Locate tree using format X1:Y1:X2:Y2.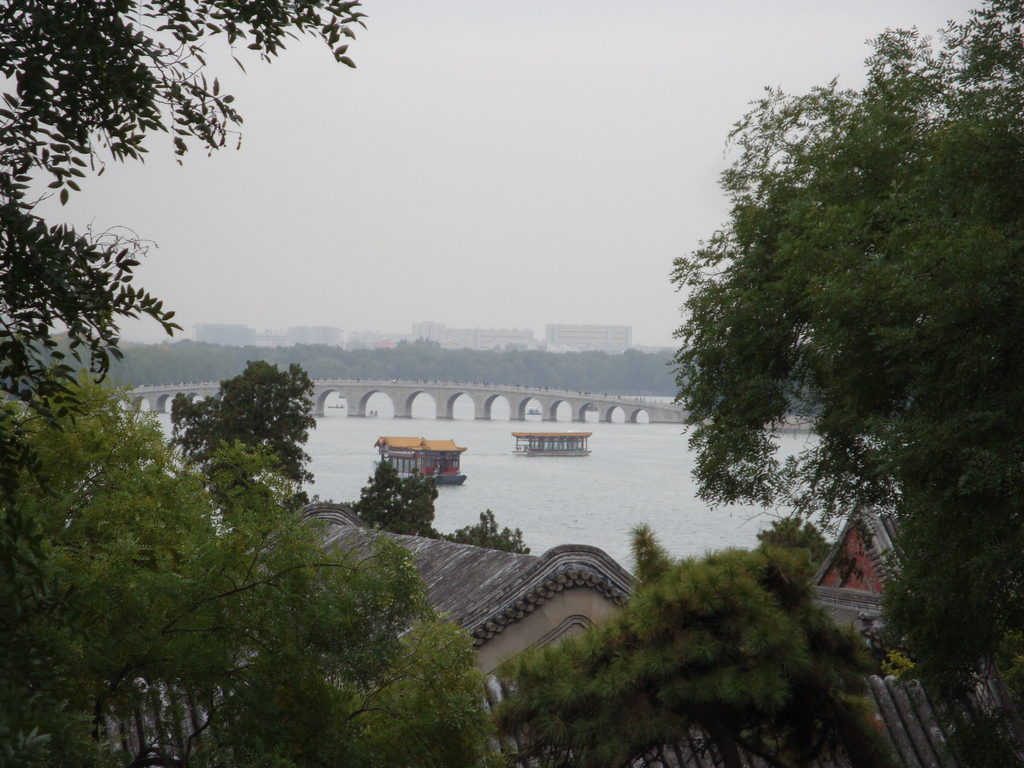
356:465:440:537.
